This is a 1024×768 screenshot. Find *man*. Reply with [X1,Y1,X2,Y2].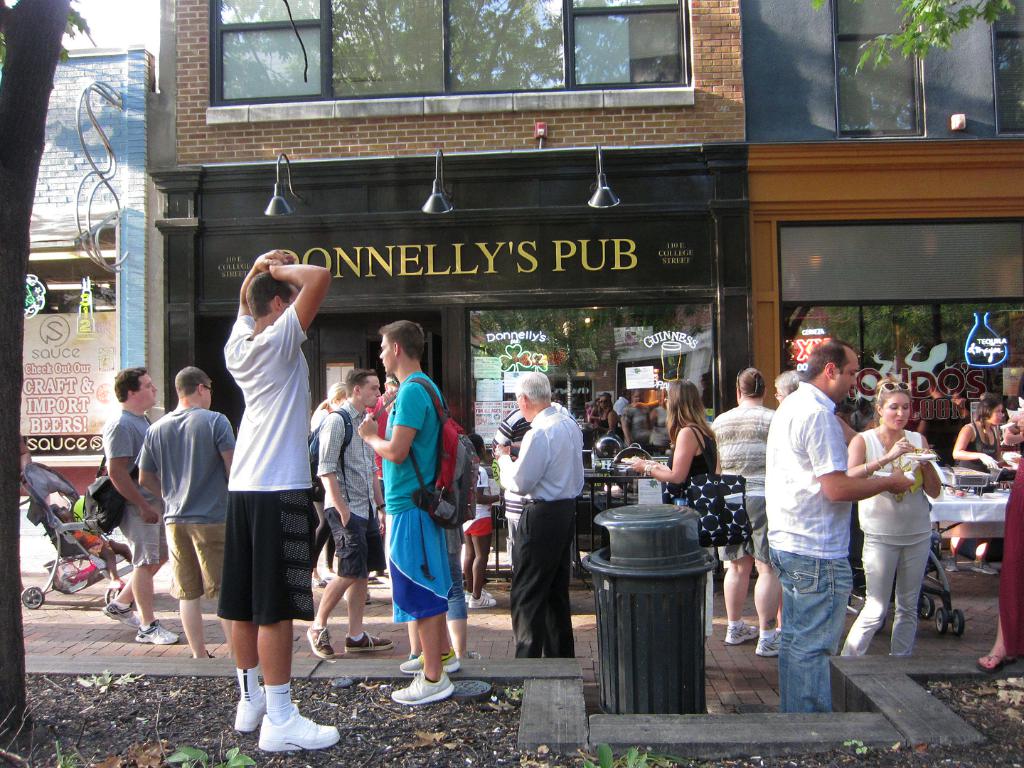
[100,370,183,646].
